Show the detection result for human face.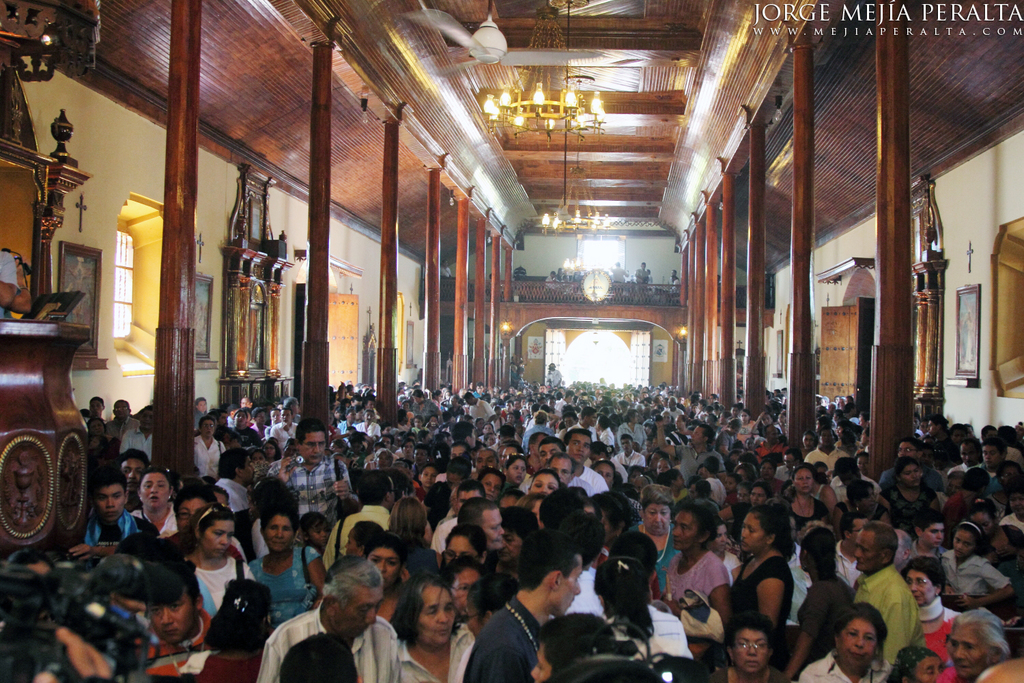
region(999, 464, 1023, 490).
